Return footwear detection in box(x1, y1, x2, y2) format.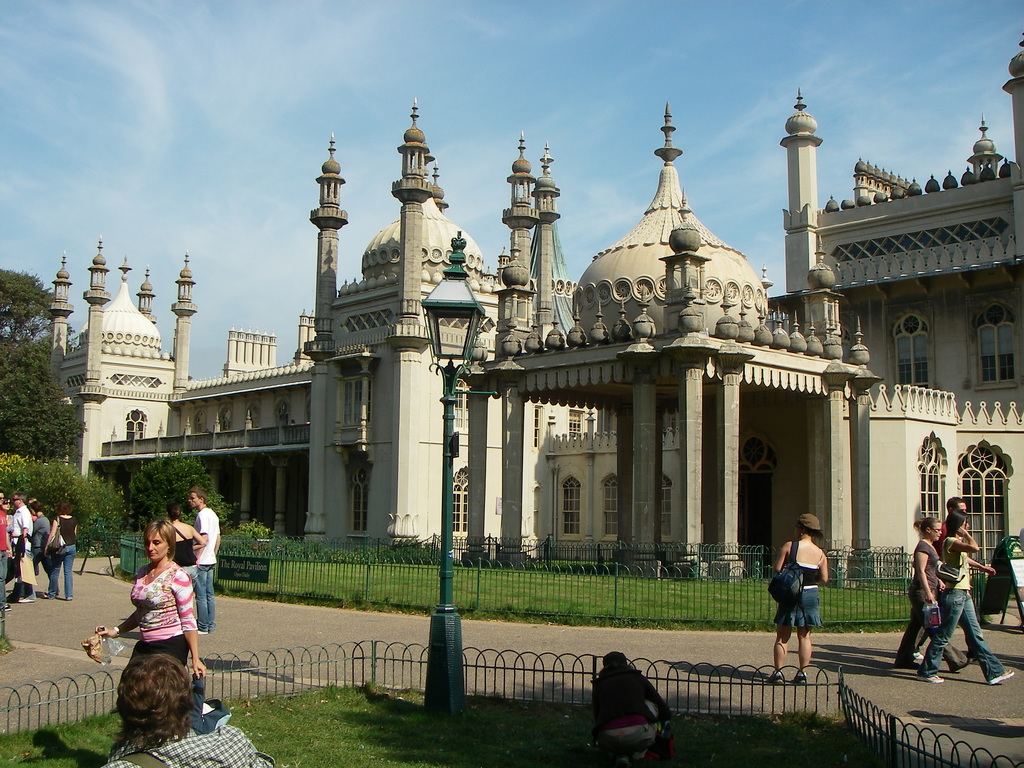
box(772, 676, 787, 685).
